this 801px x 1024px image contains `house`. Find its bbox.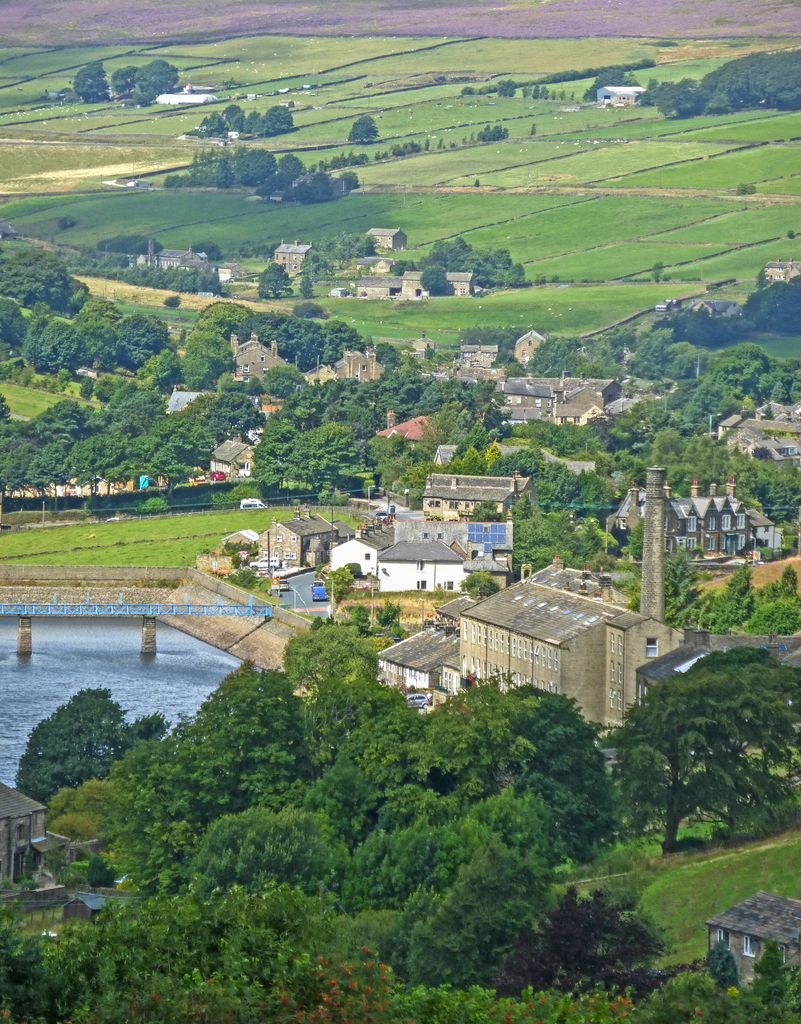
[487,374,618,417].
